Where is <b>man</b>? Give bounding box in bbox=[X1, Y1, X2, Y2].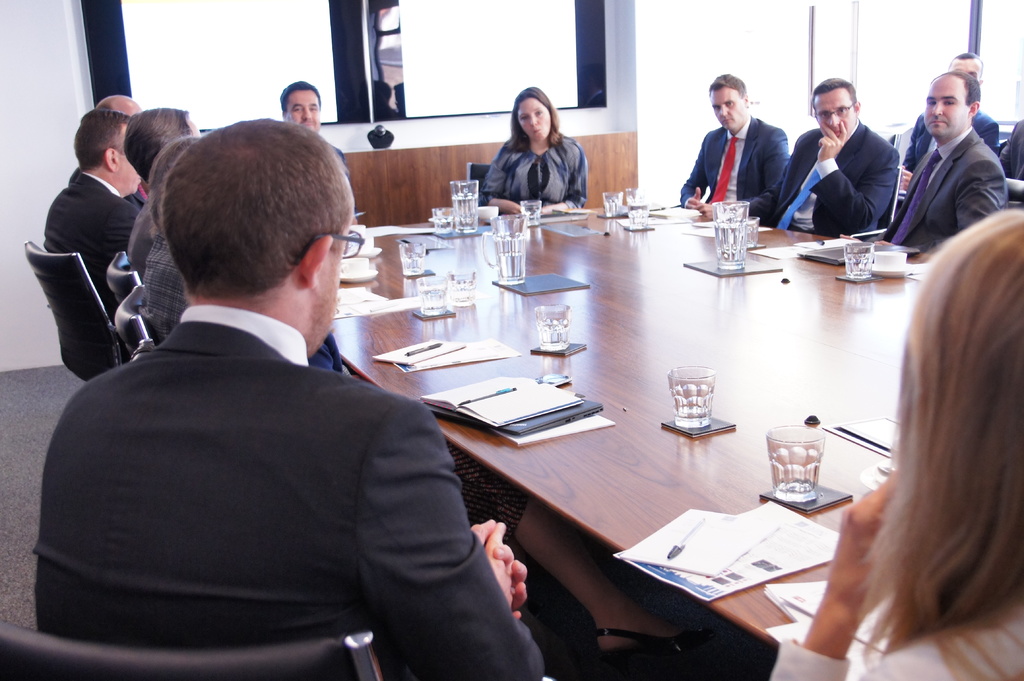
bbox=[876, 68, 1006, 264].
